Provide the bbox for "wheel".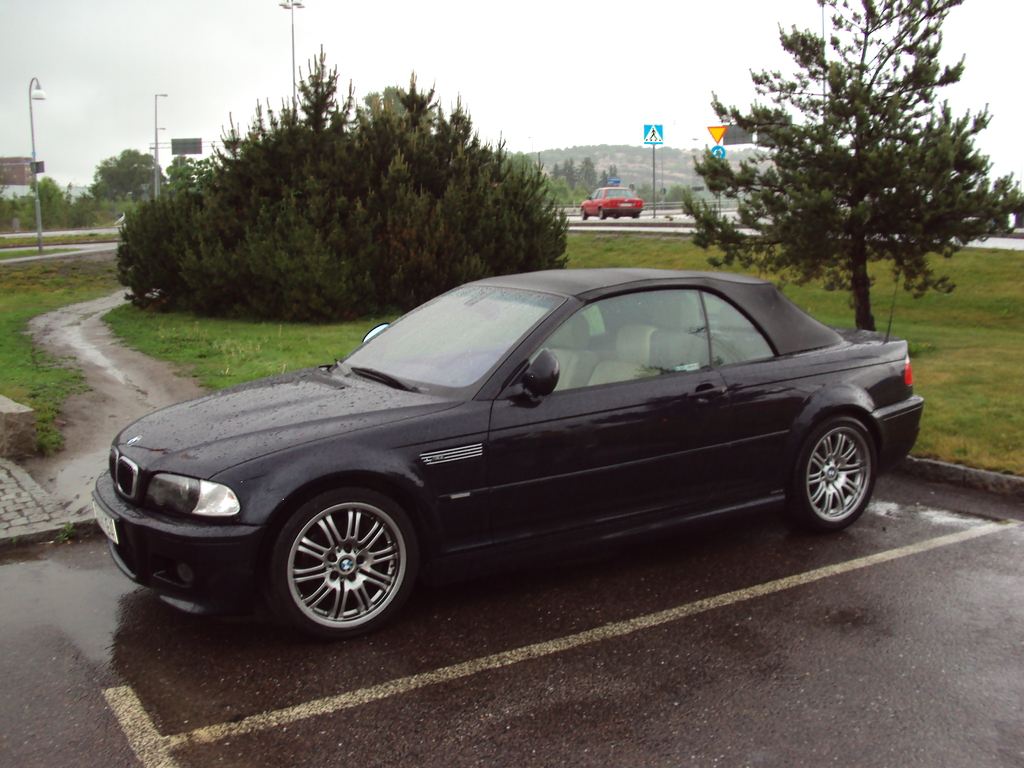
<bbox>787, 423, 878, 532</bbox>.
